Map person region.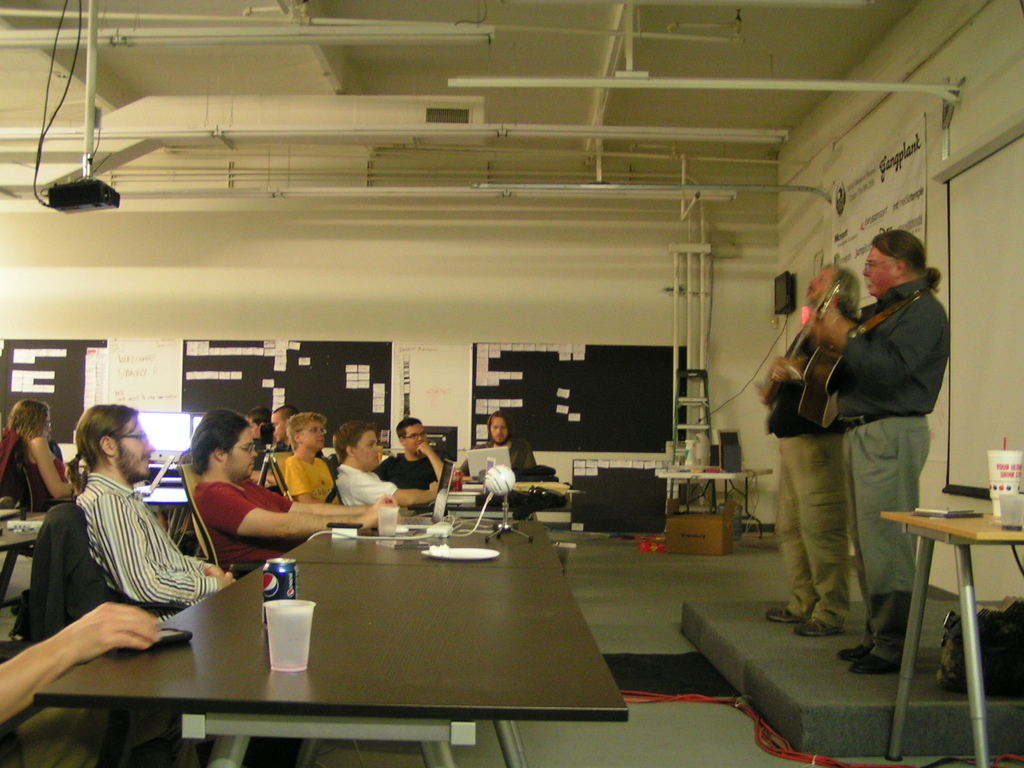
Mapped to <bbox>455, 412, 545, 520</bbox>.
